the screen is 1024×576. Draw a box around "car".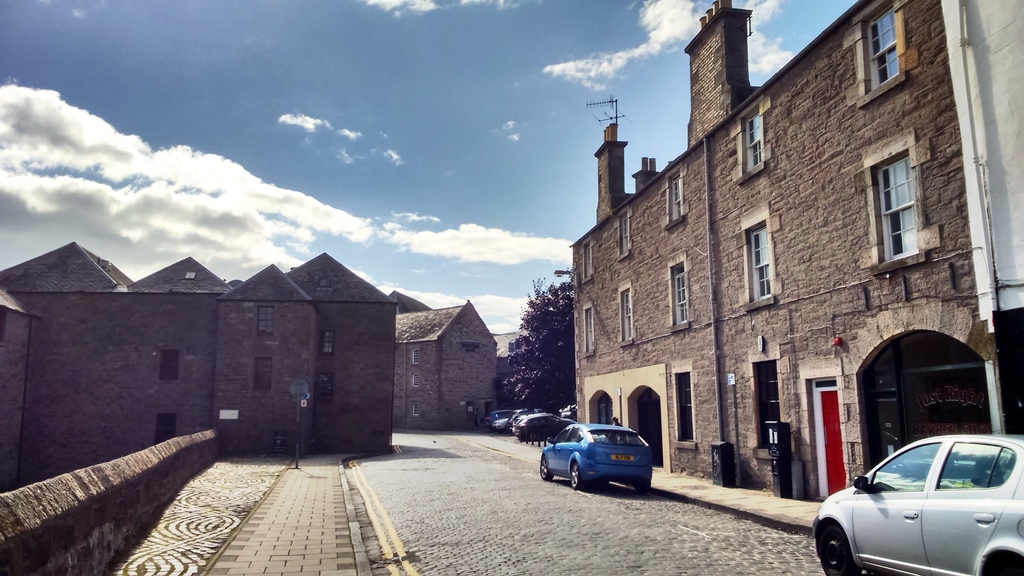
<region>538, 419, 653, 492</region>.
